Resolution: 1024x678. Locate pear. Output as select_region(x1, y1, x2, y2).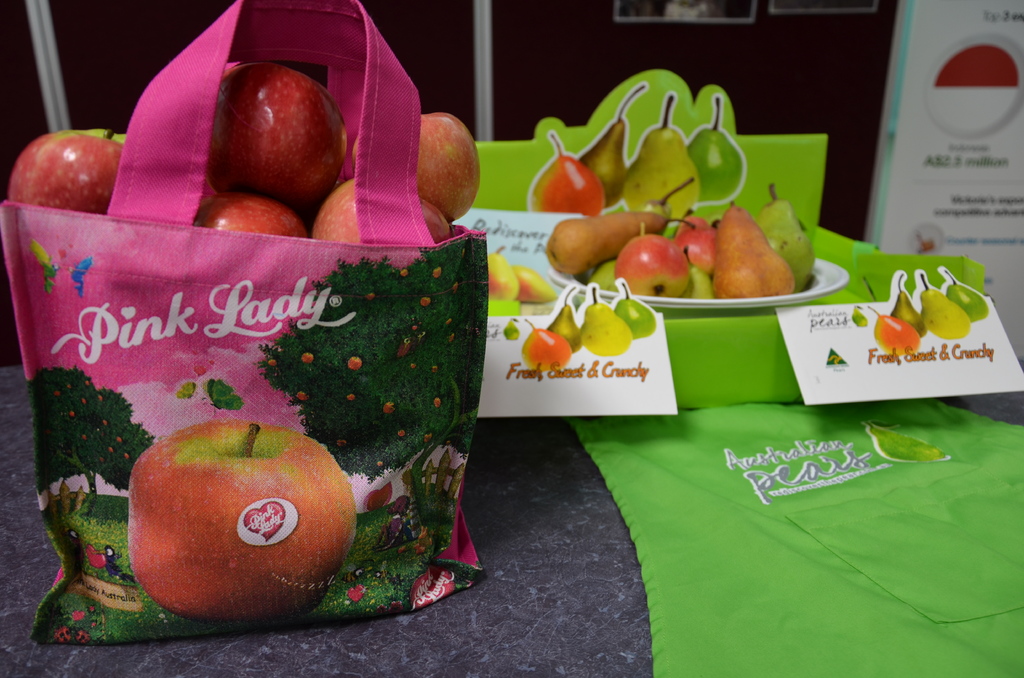
select_region(672, 212, 719, 272).
